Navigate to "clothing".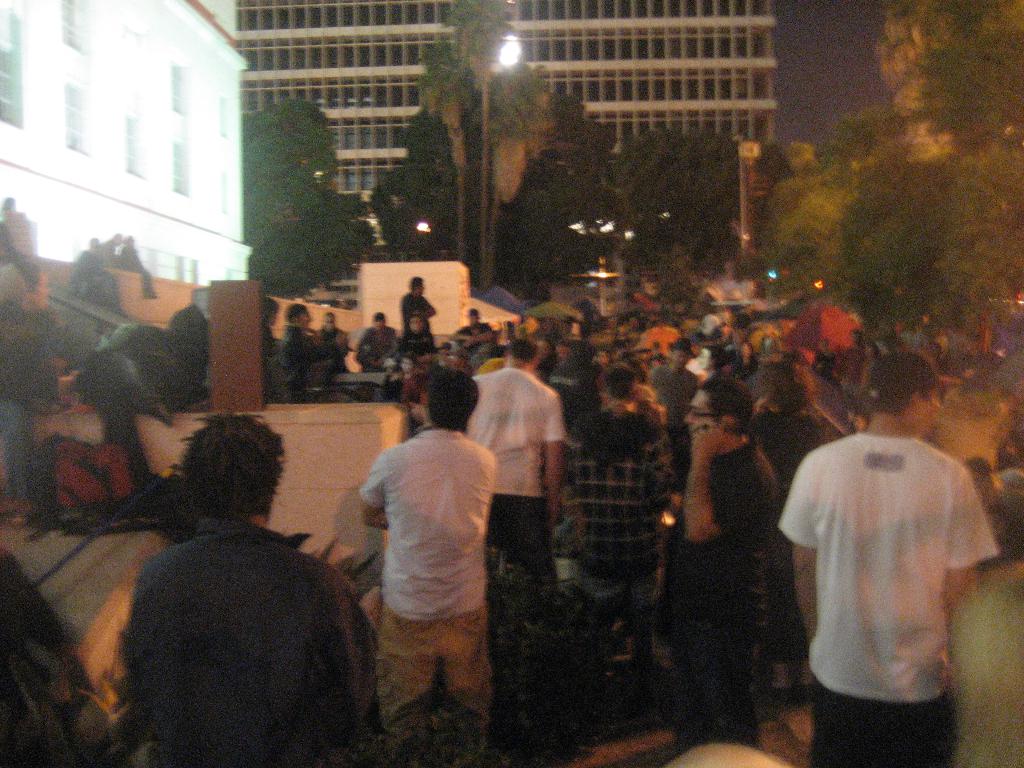
Navigation target: left=0, top=250, right=42, bottom=308.
